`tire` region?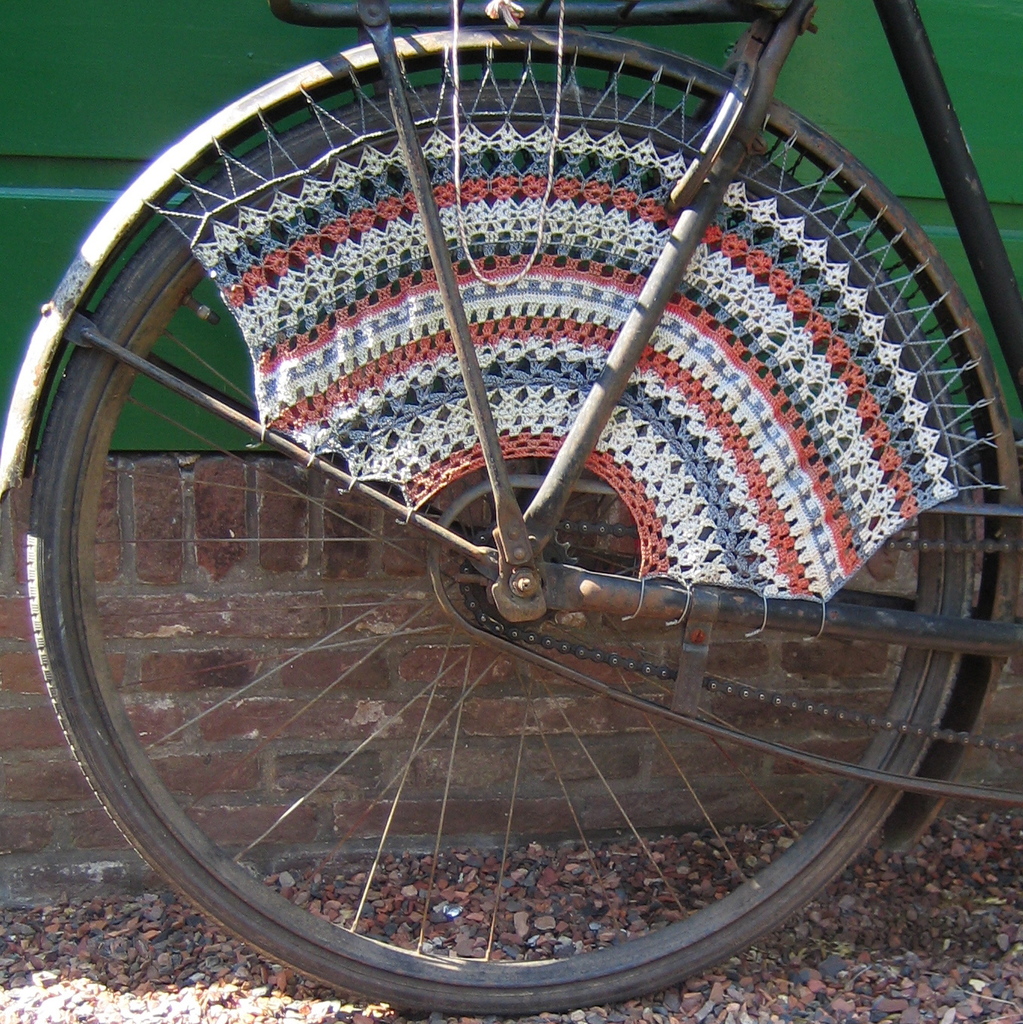
box=[31, 94, 950, 992]
